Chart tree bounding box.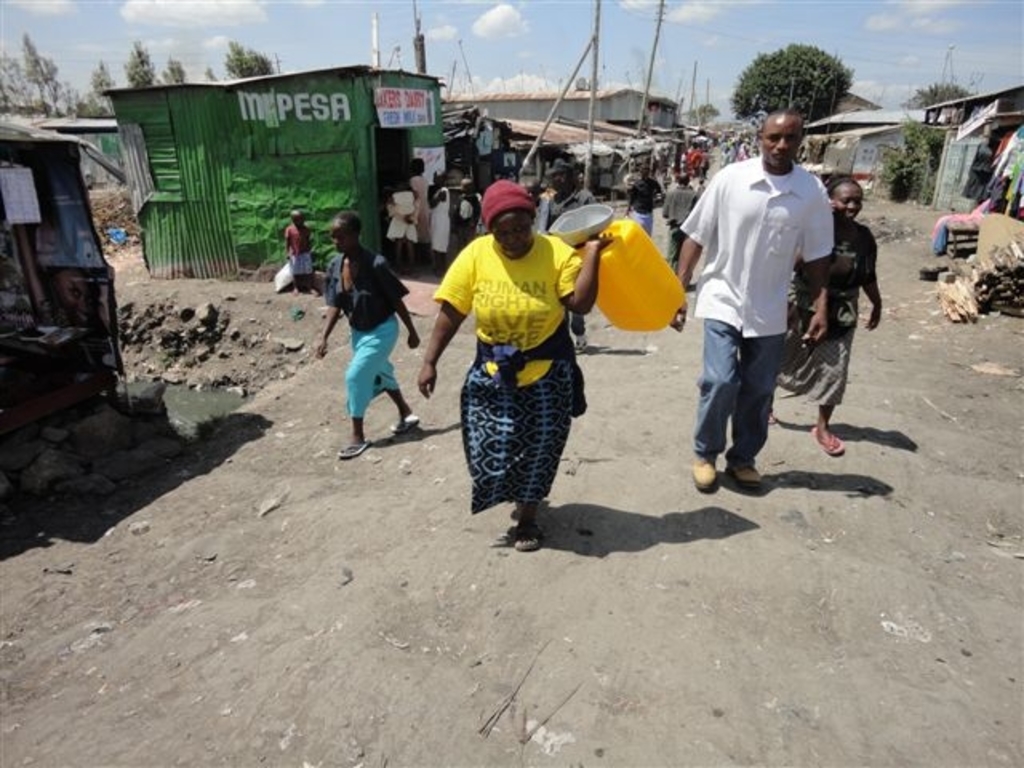
Charted: (72,94,106,117).
